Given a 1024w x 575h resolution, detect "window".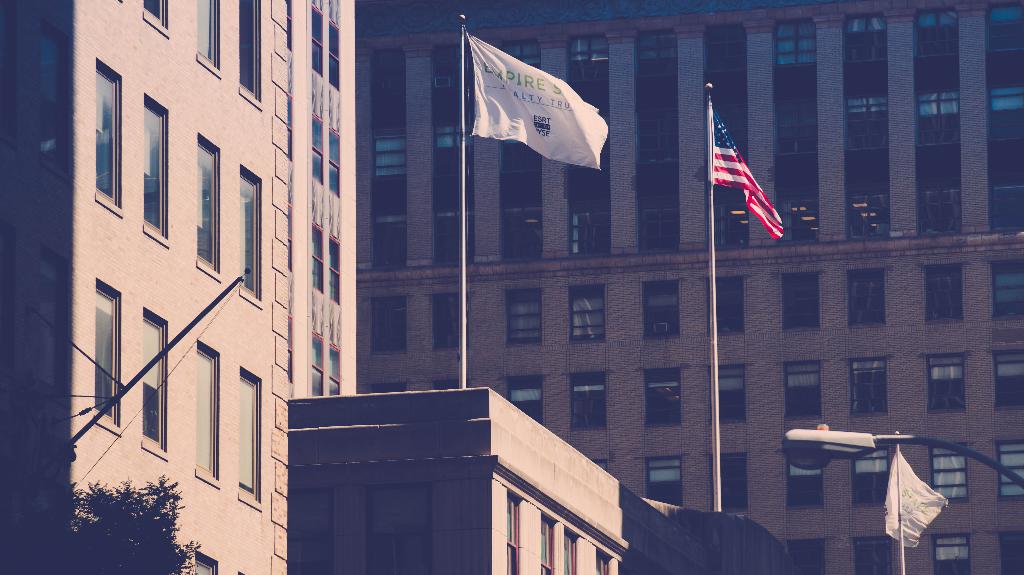
rect(141, 313, 169, 447).
